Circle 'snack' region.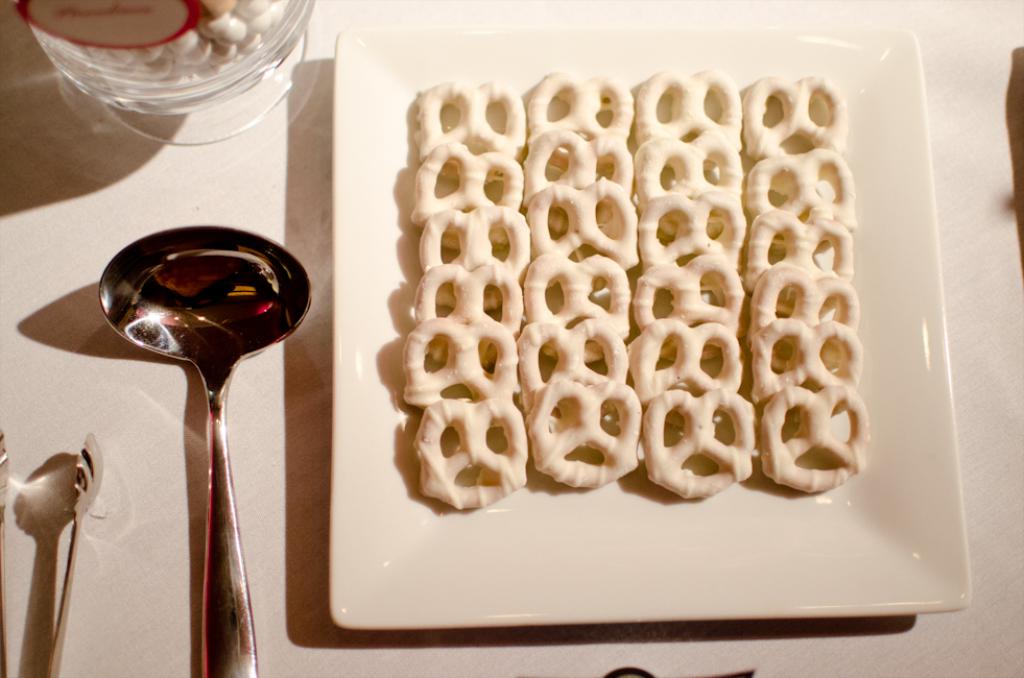
Region: (632, 131, 741, 231).
